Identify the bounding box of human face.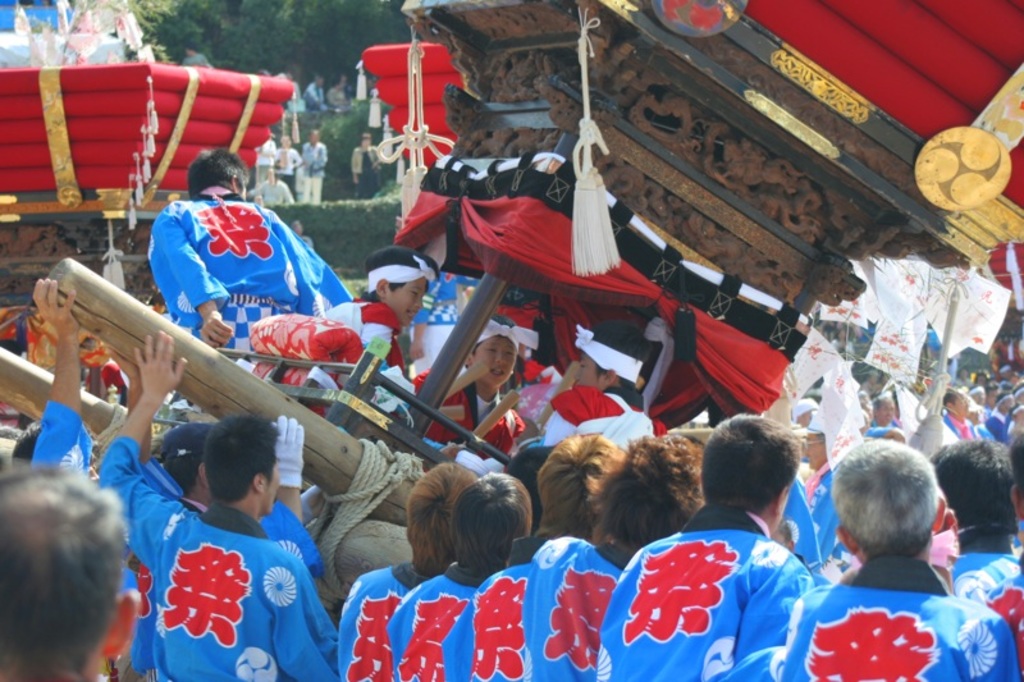
select_region(261, 452, 283, 517).
